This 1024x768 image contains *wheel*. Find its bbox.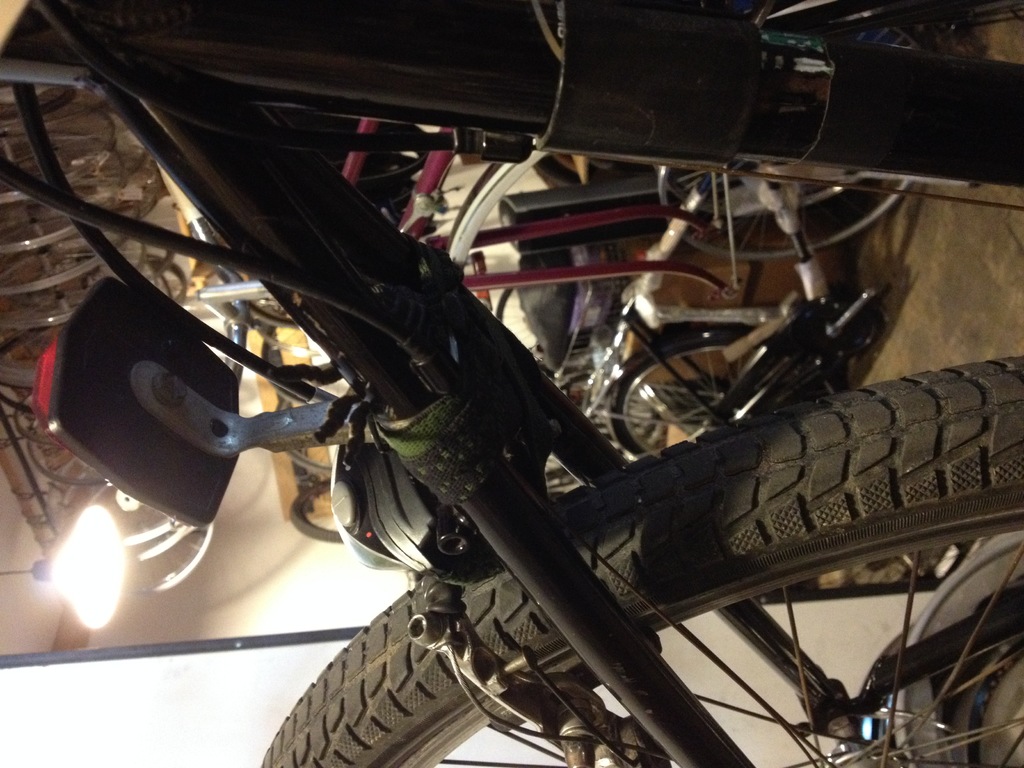
(602,327,842,466).
